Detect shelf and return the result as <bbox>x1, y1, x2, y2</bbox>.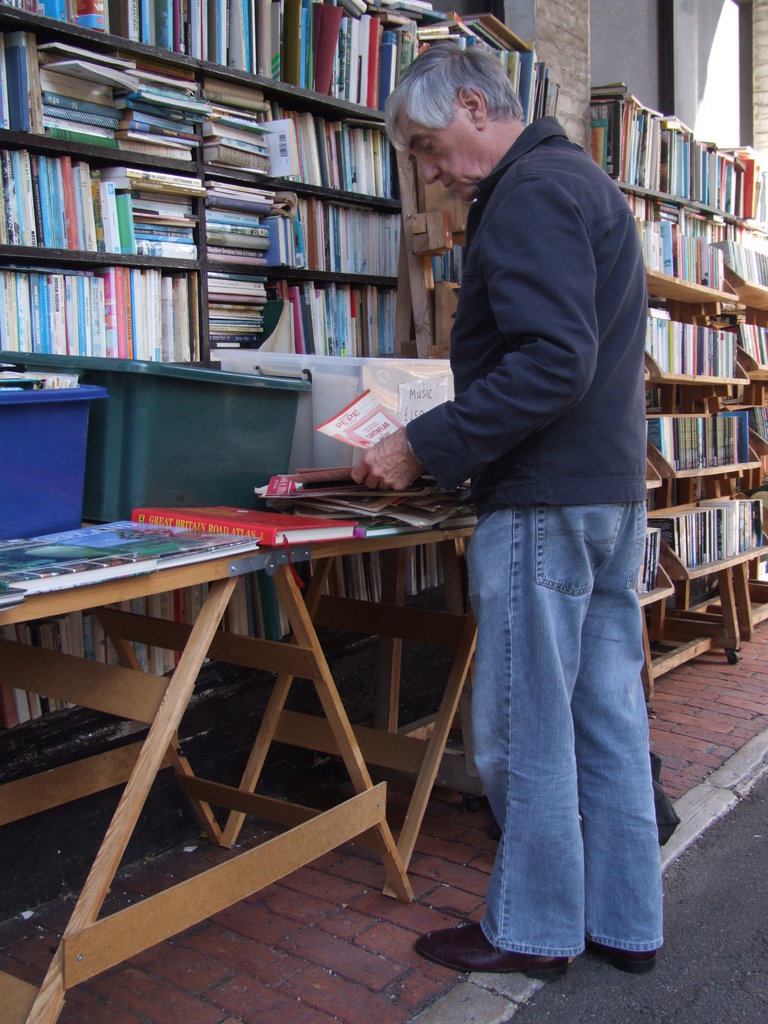
<bbox>0, 0, 541, 797</bbox>.
